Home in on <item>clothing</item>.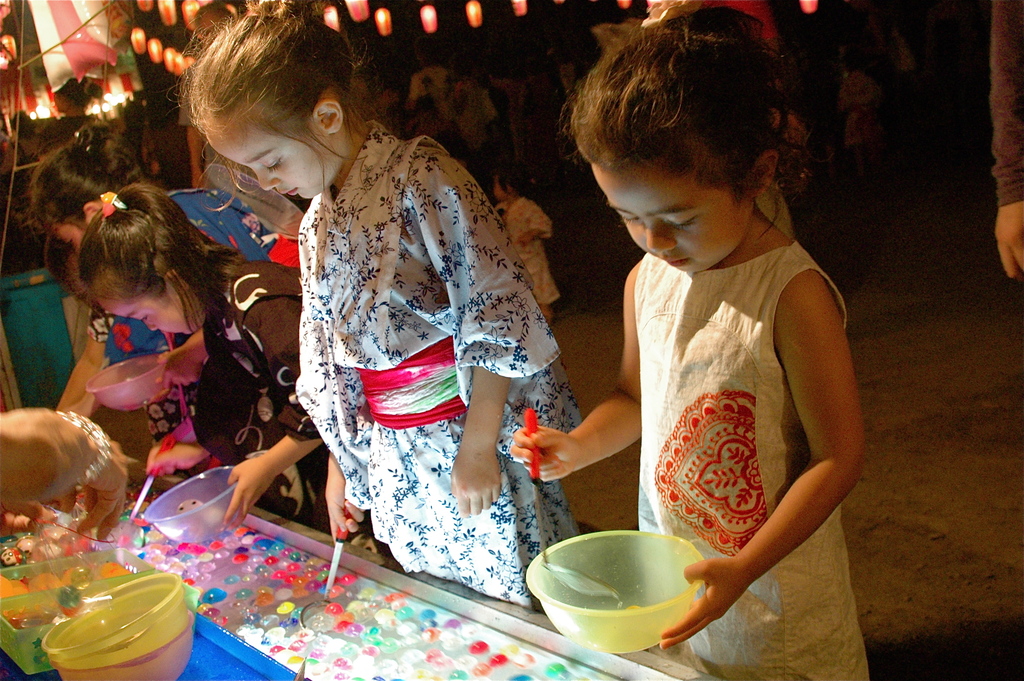
Homed in at detection(193, 263, 330, 529).
